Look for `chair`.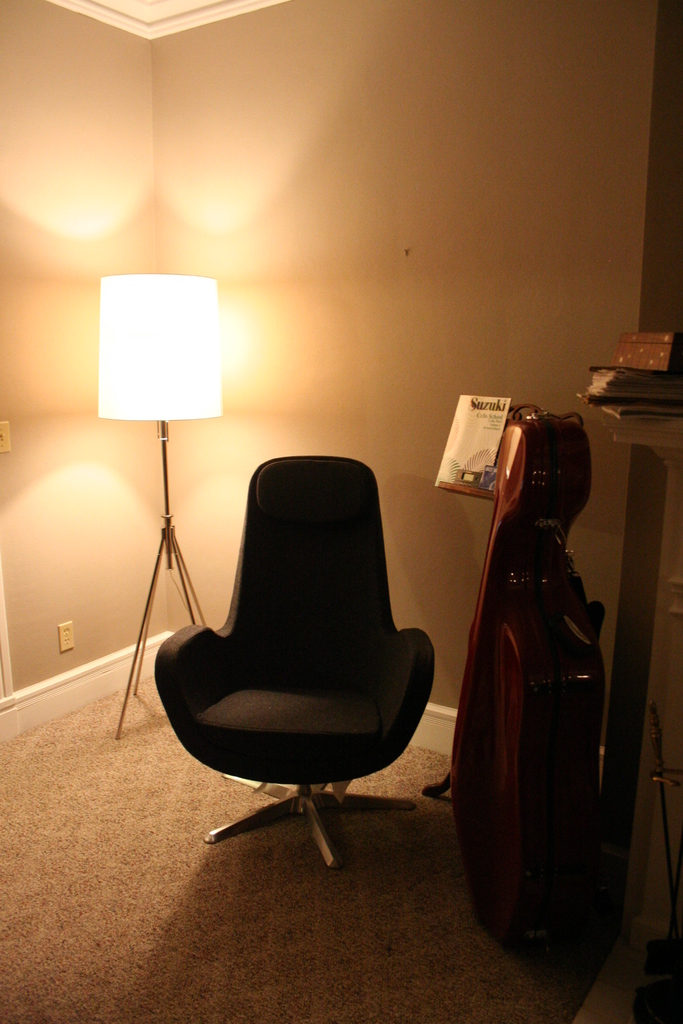
Found: [left=142, top=473, right=450, bottom=901].
